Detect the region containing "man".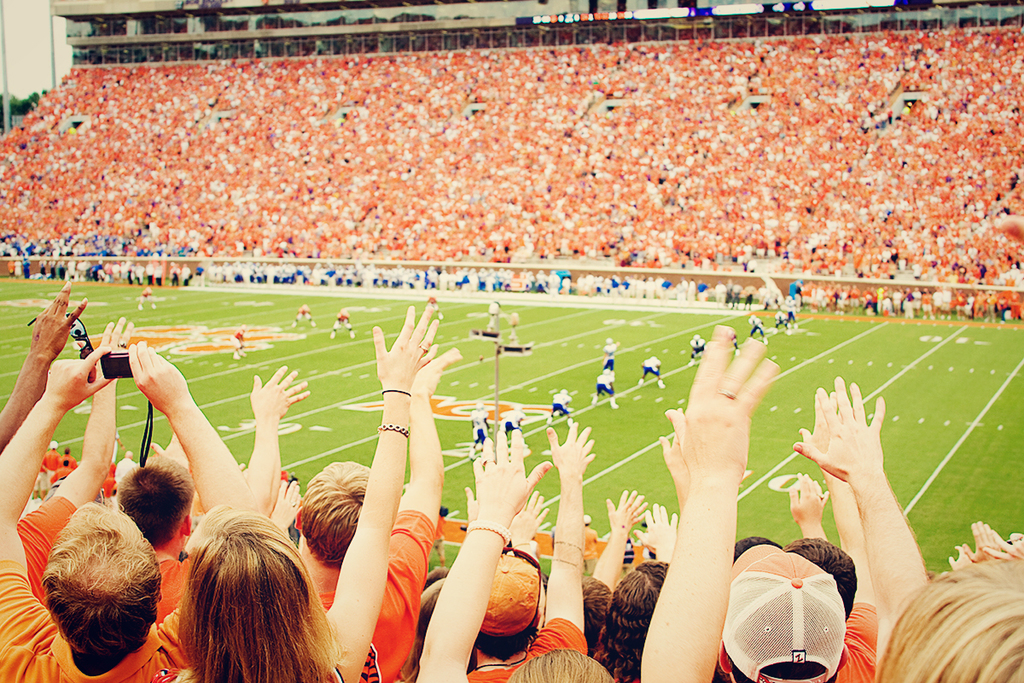
[469, 402, 492, 450].
